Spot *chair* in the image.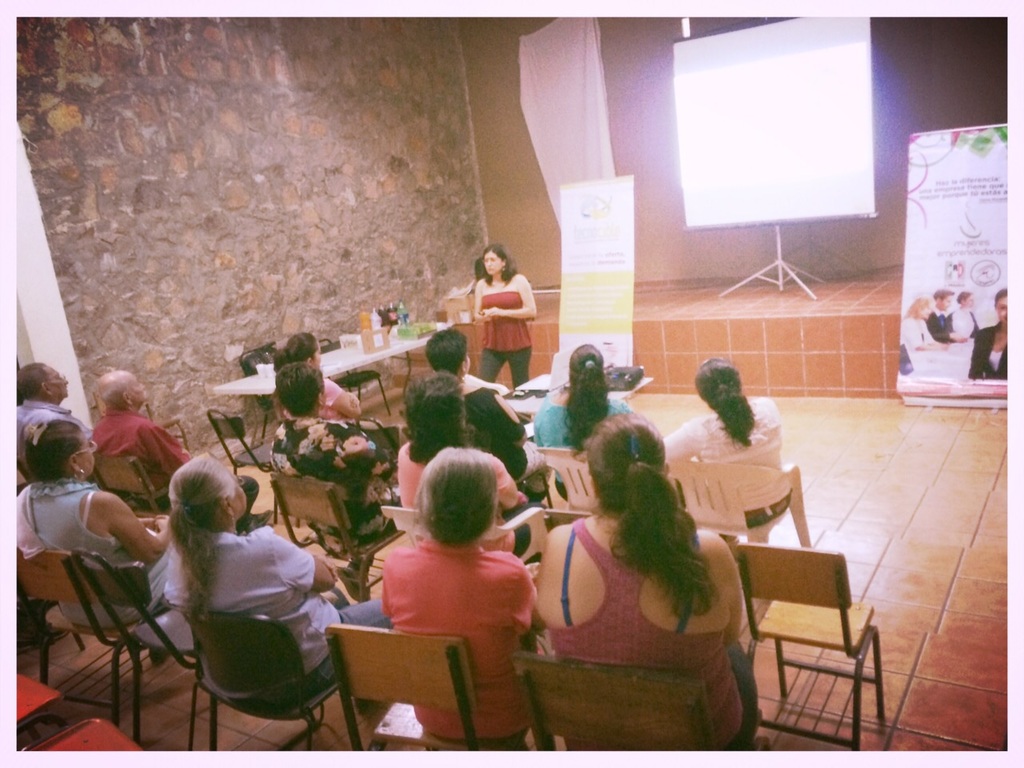
*chair* found at (left=87, top=453, right=173, bottom=522).
